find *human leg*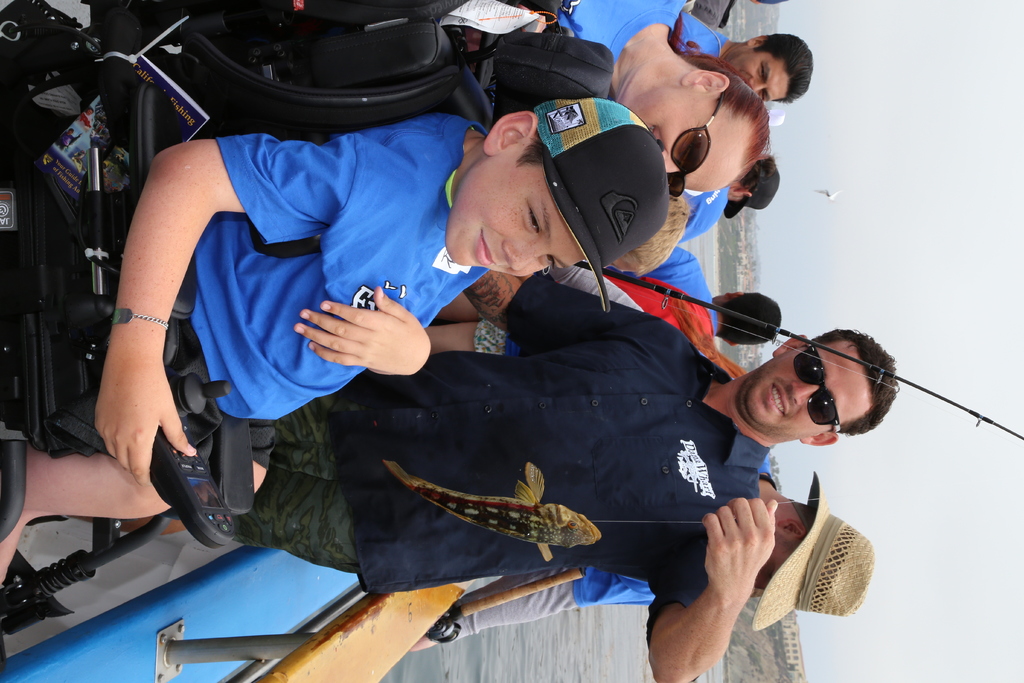
region(246, 397, 339, 479)
